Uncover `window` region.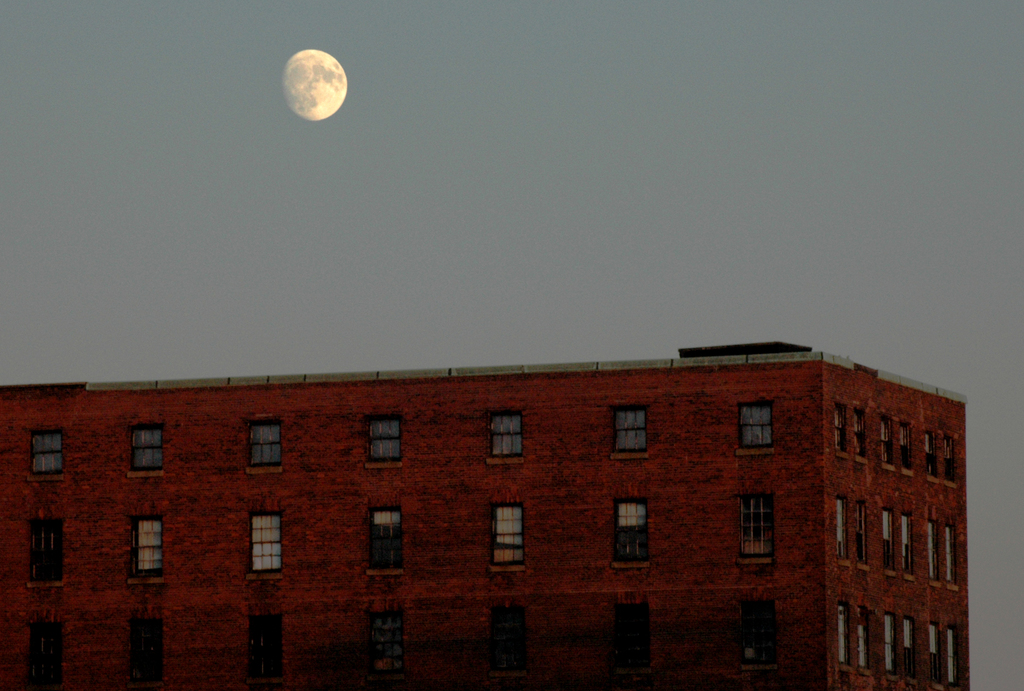
Uncovered: bbox=[916, 429, 943, 483].
